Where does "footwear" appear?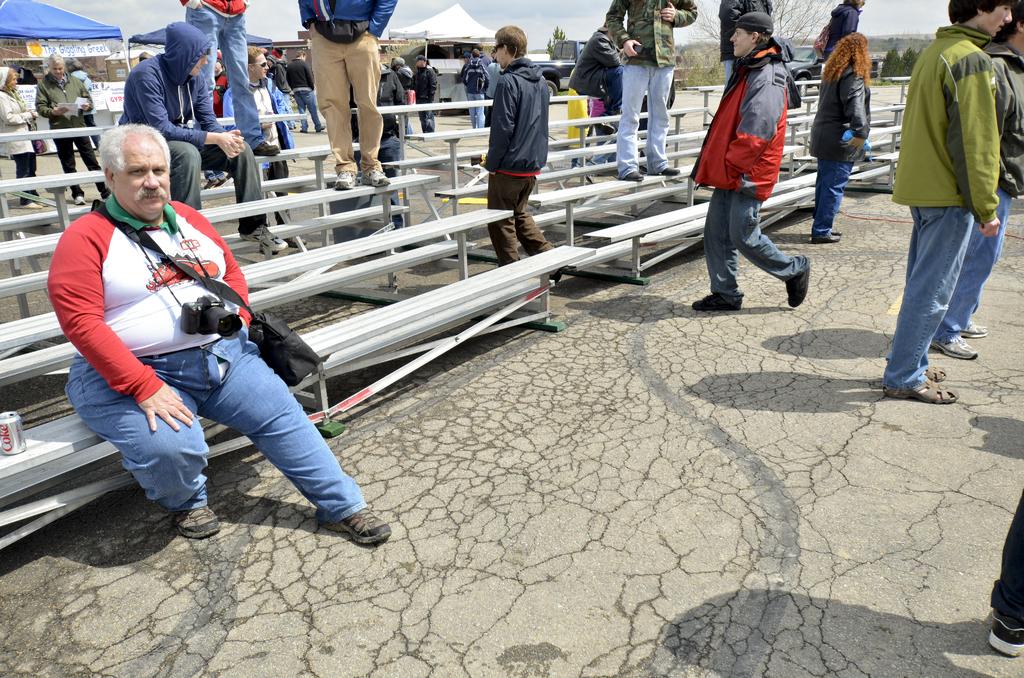
Appears at (x1=687, y1=285, x2=745, y2=315).
